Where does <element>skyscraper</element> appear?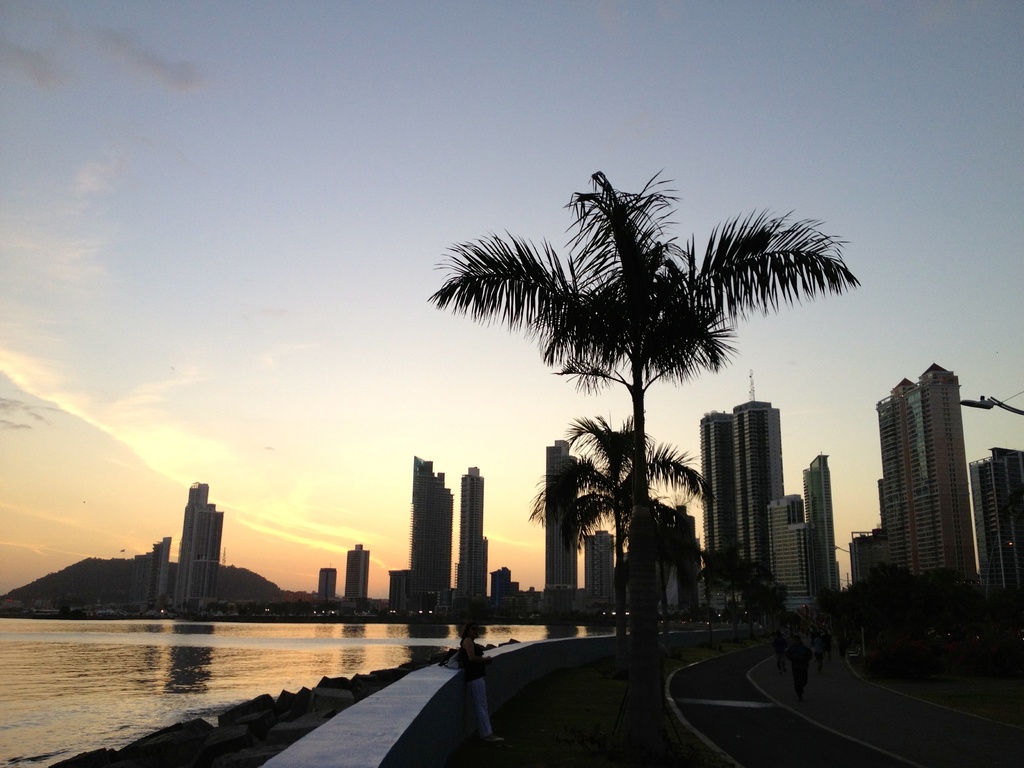
Appears at x1=349, y1=535, x2=369, y2=604.
